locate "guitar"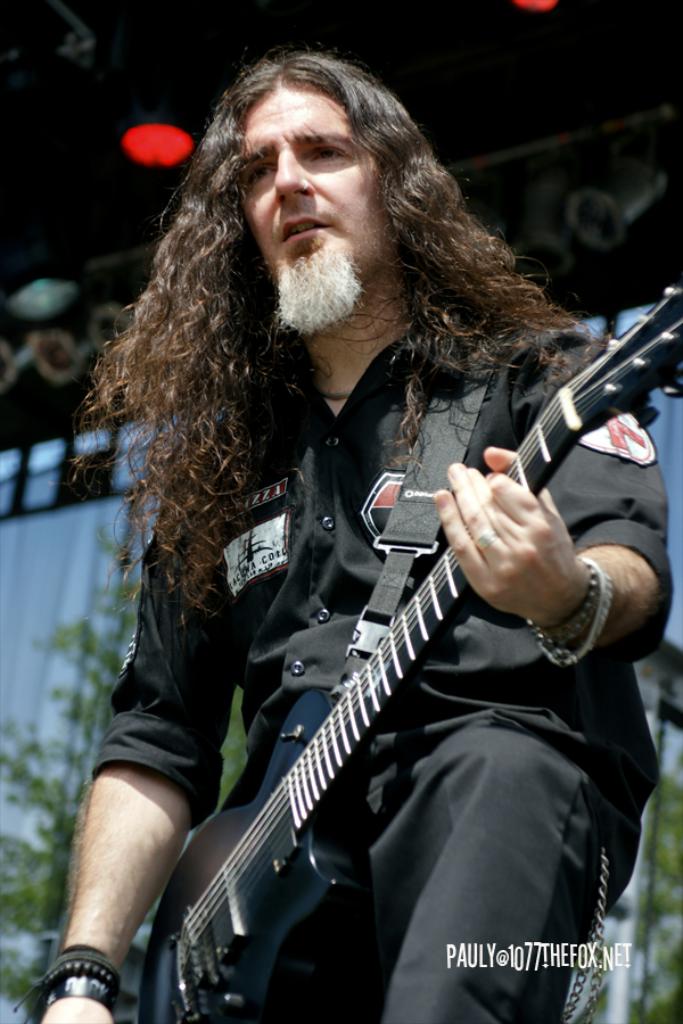
box=[133, 280, 682, 1023]
